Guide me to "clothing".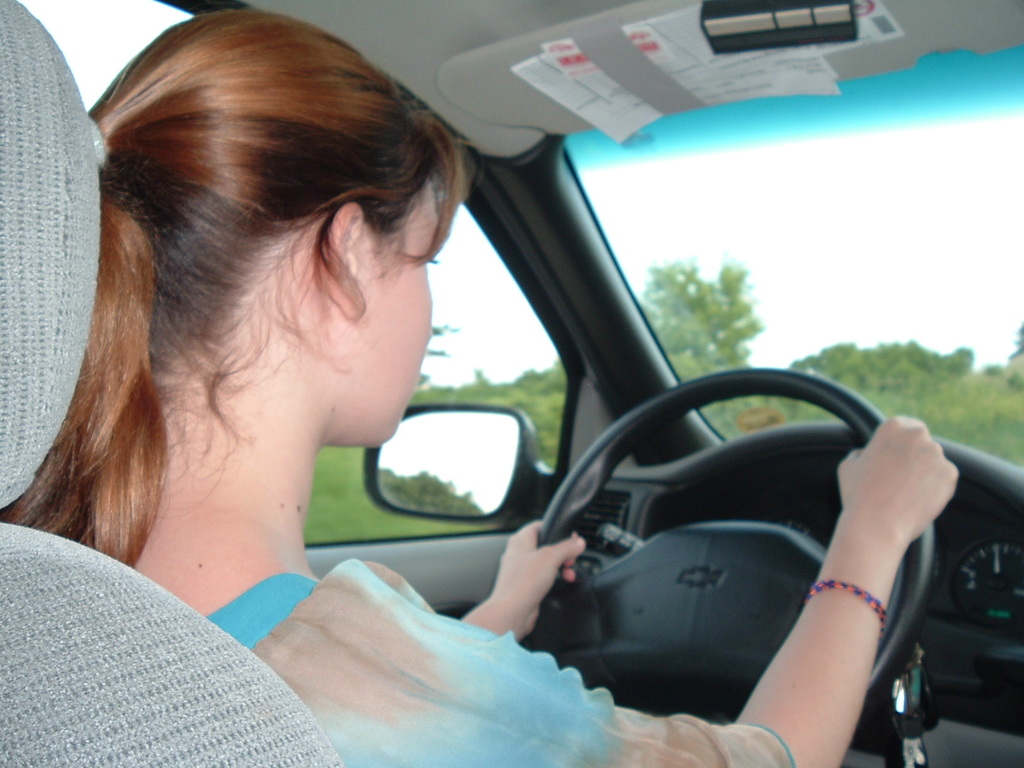
Guidance: [198,558,795,767].
